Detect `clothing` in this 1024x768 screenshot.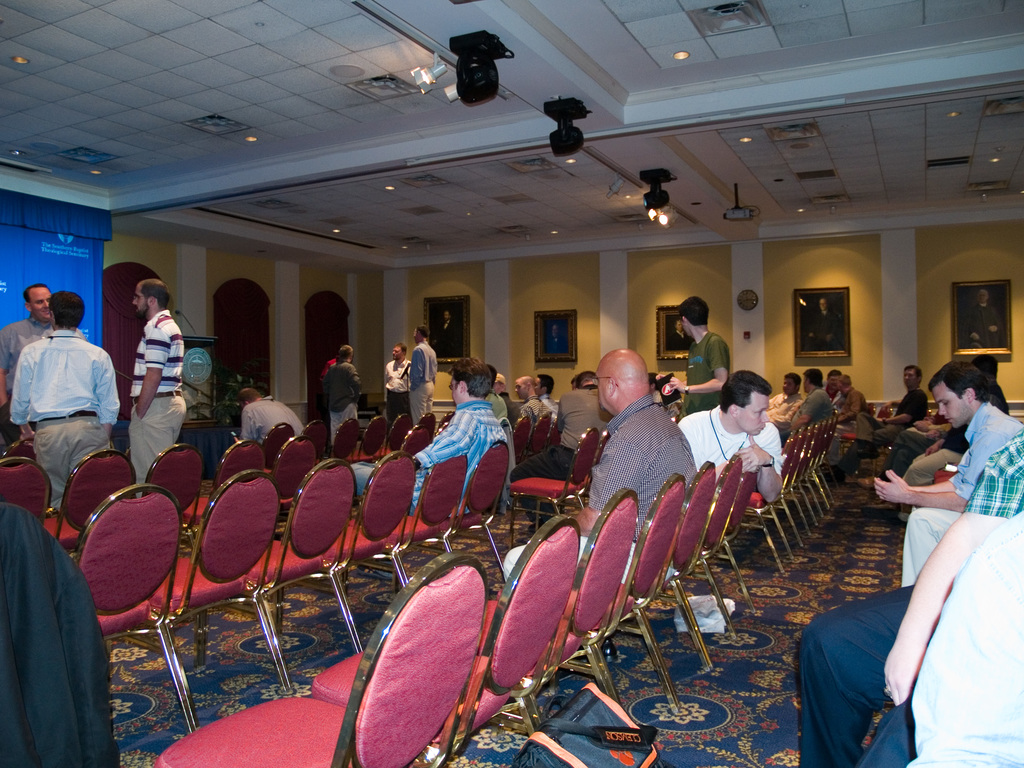
Detection: (left=408, top=339, right=440, bottom=429).
